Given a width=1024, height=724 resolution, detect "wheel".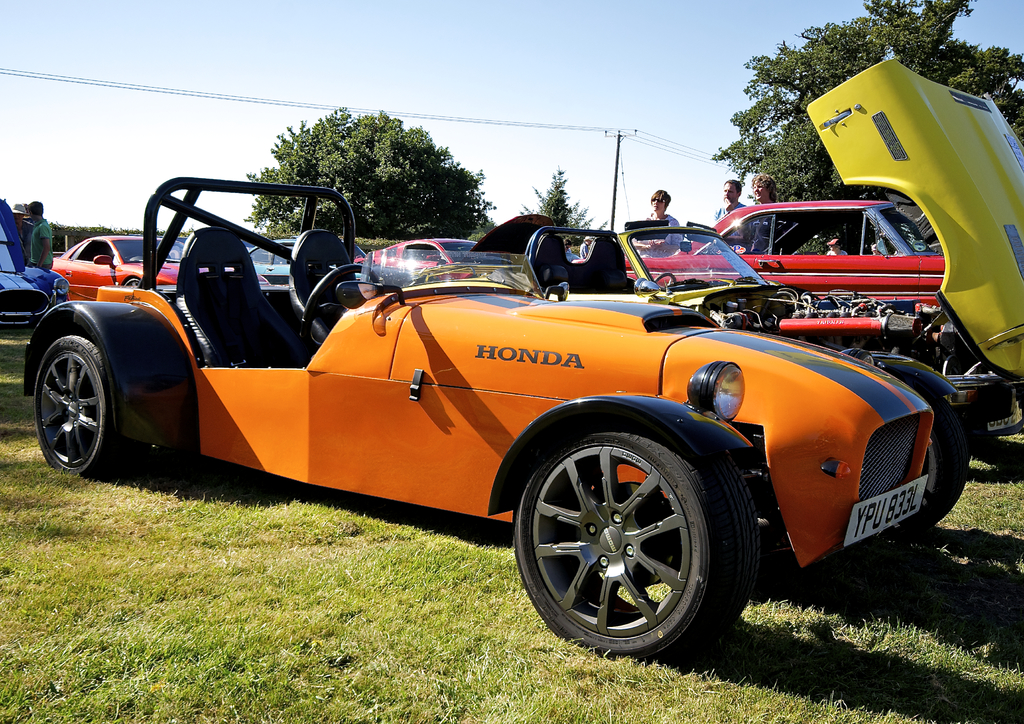
x1=653 y1=272 x2=675 y2=283.
